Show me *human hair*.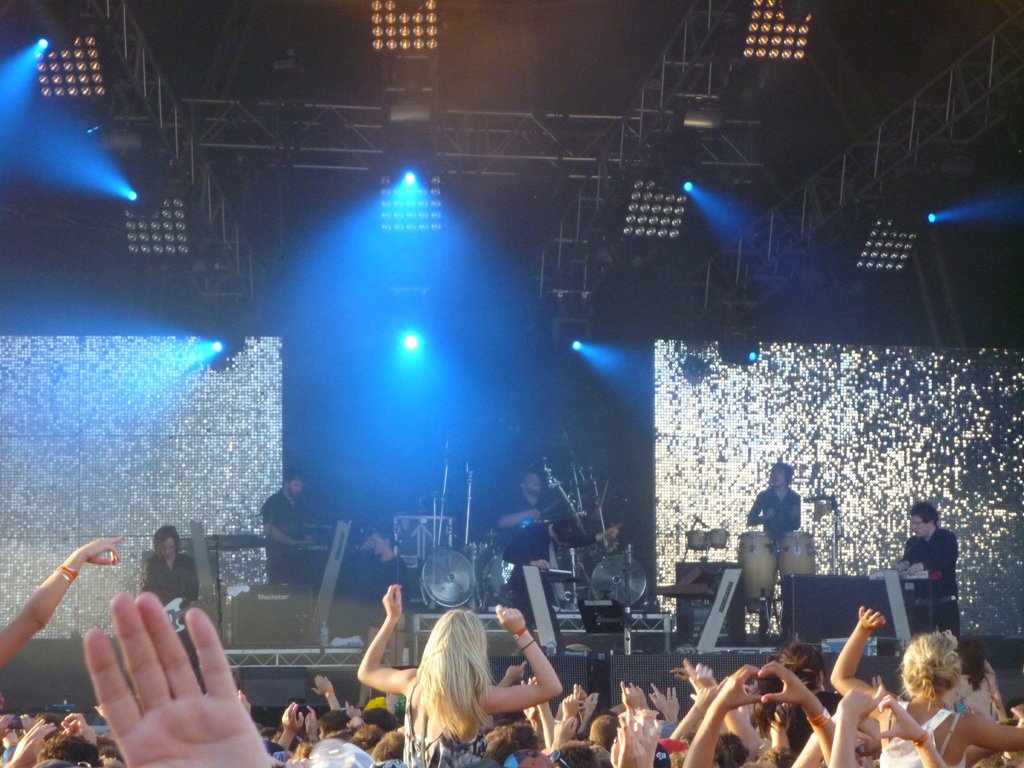
*human hair* is here: bbox=[38, 713, 67, 738].
